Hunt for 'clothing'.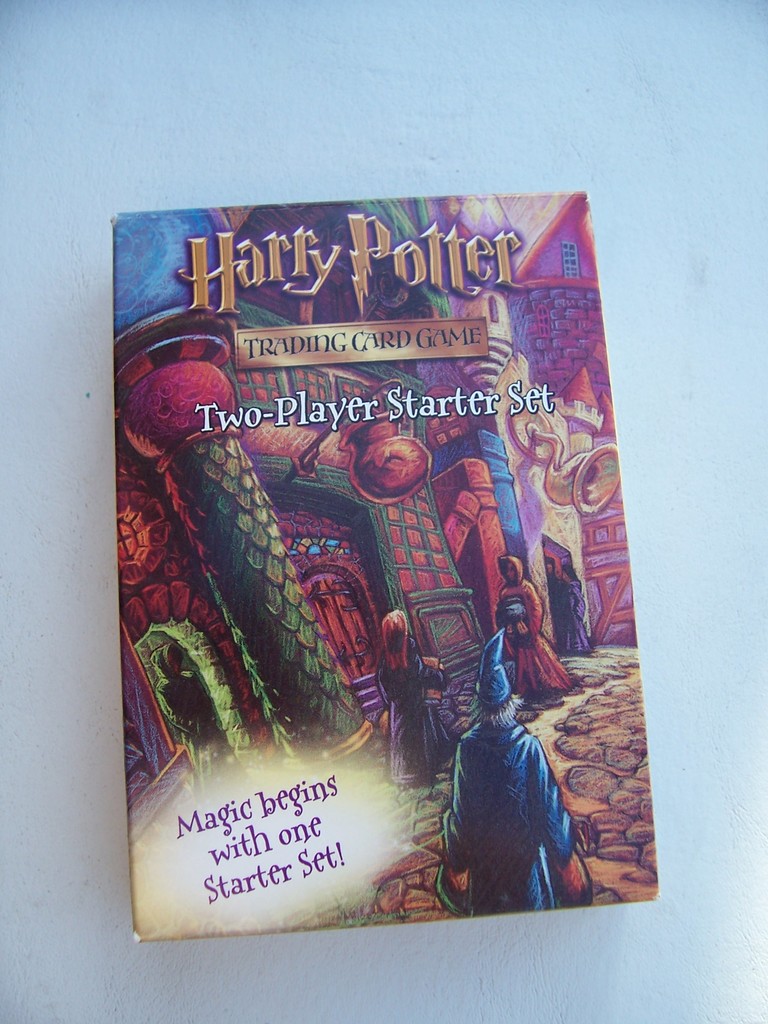
Hunted down at crop(442, 721, 573, 911).
